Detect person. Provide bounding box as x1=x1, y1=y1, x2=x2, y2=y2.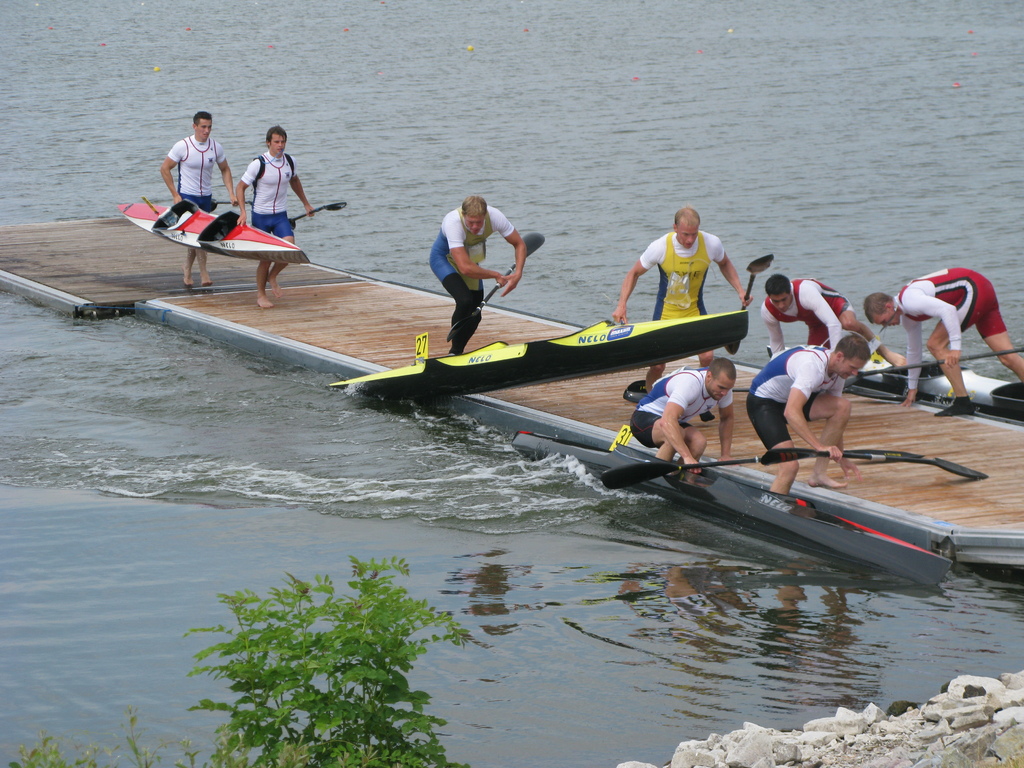
x1=861, y1=263, x2=1023, y2=417.
